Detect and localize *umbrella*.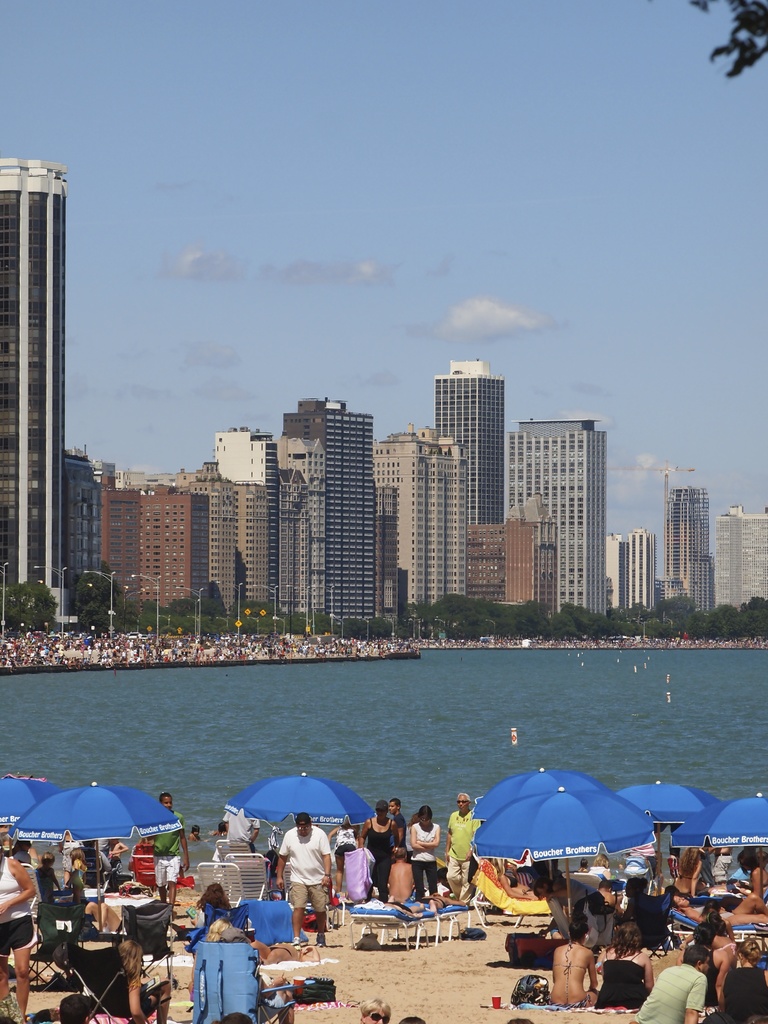
Localized at bbox=(472, 771, 608, 824).
